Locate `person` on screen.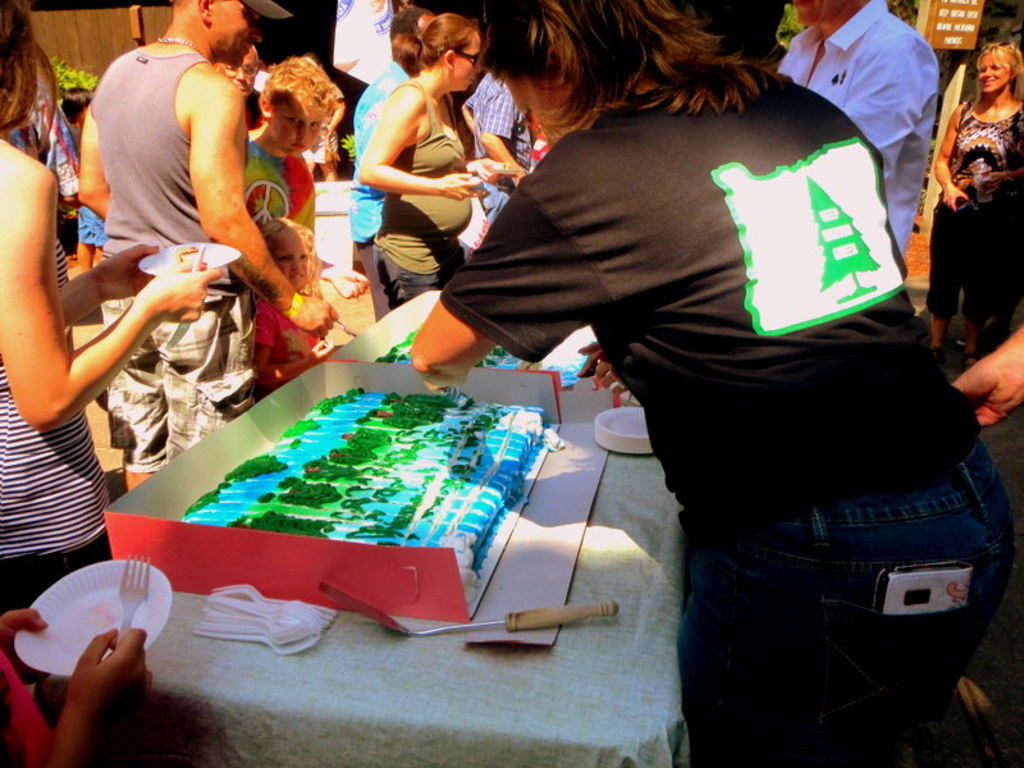
On screen at l=774, t=0, r=936, b=251.
